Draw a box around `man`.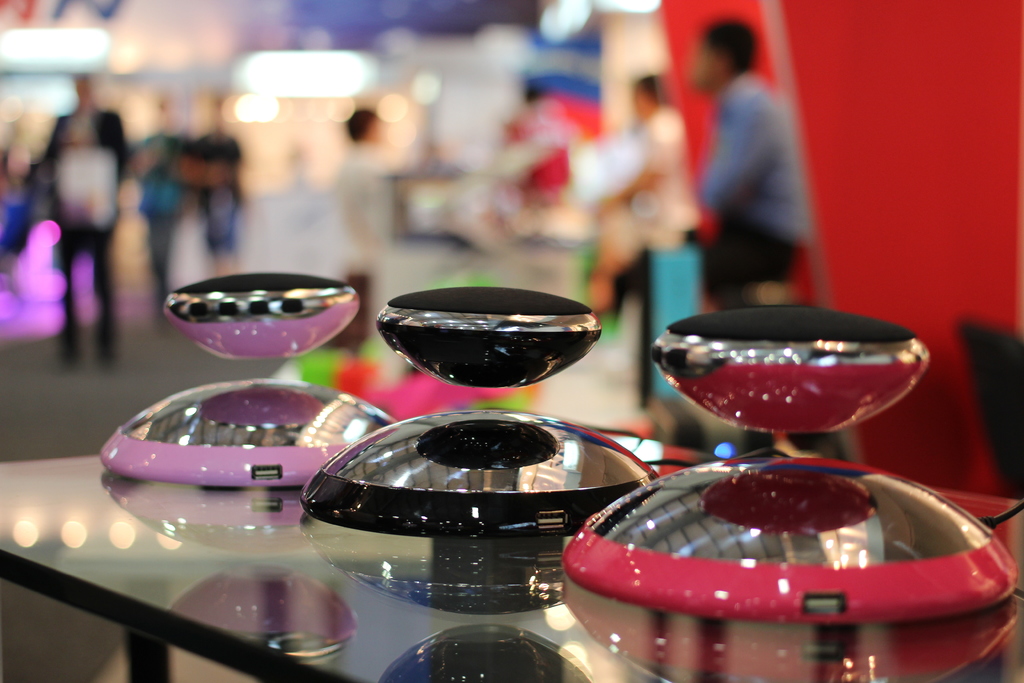
[left=615, top=19, right=806, bottom=452].
